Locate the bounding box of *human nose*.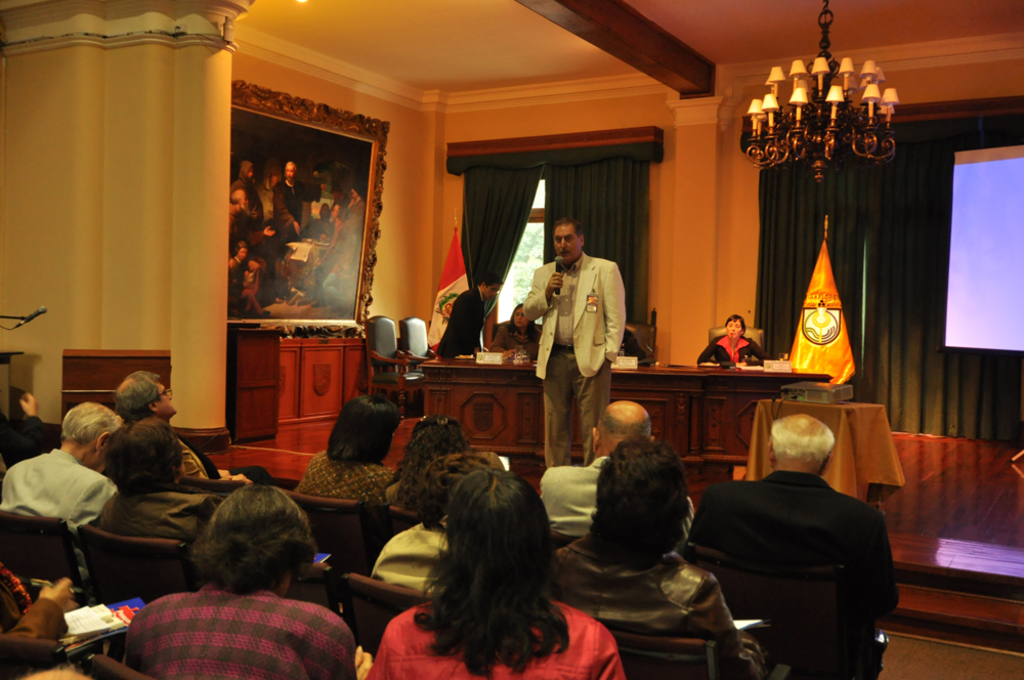
Bounding box: Rect(562, 239, 567, 250).
